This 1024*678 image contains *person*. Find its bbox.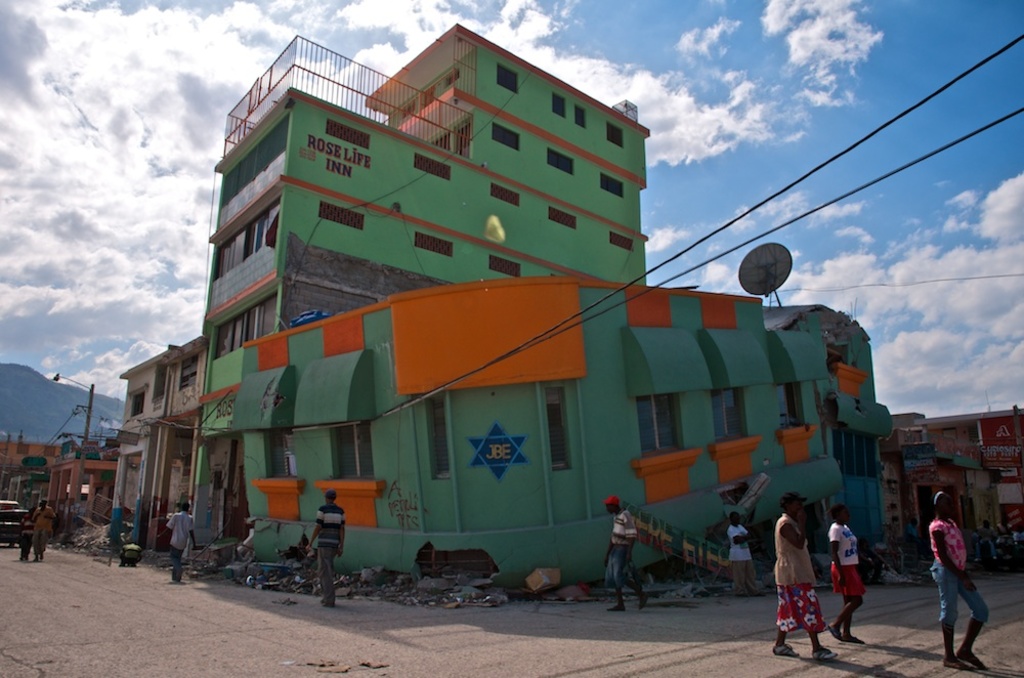
select_region(307, 489, 343, 611).
